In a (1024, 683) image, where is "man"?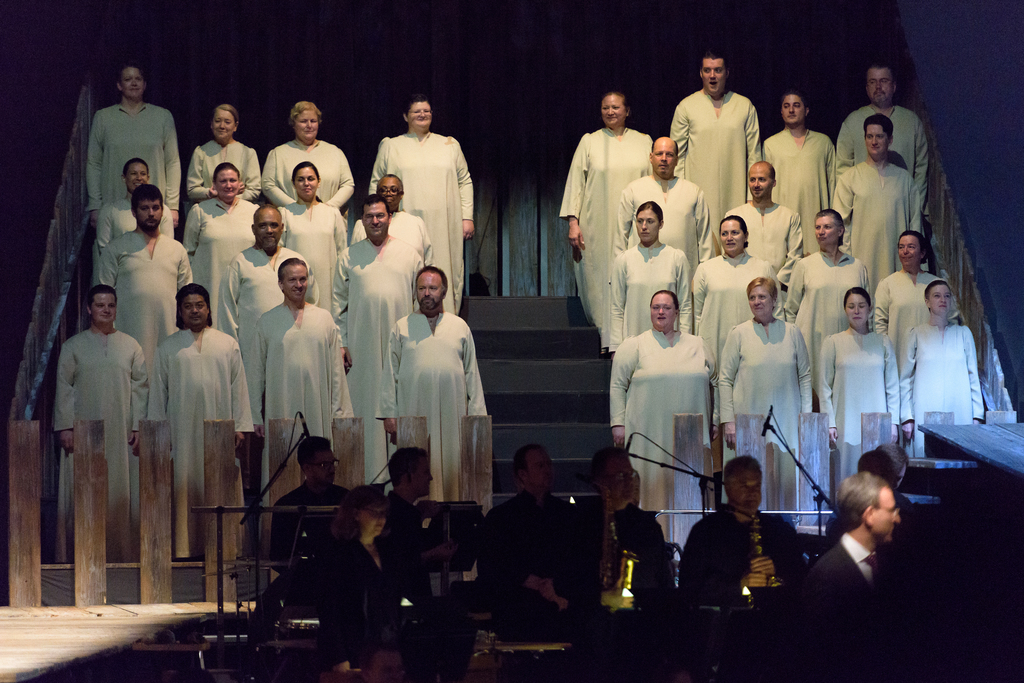
bbox=[754, 78, 838, 252].
